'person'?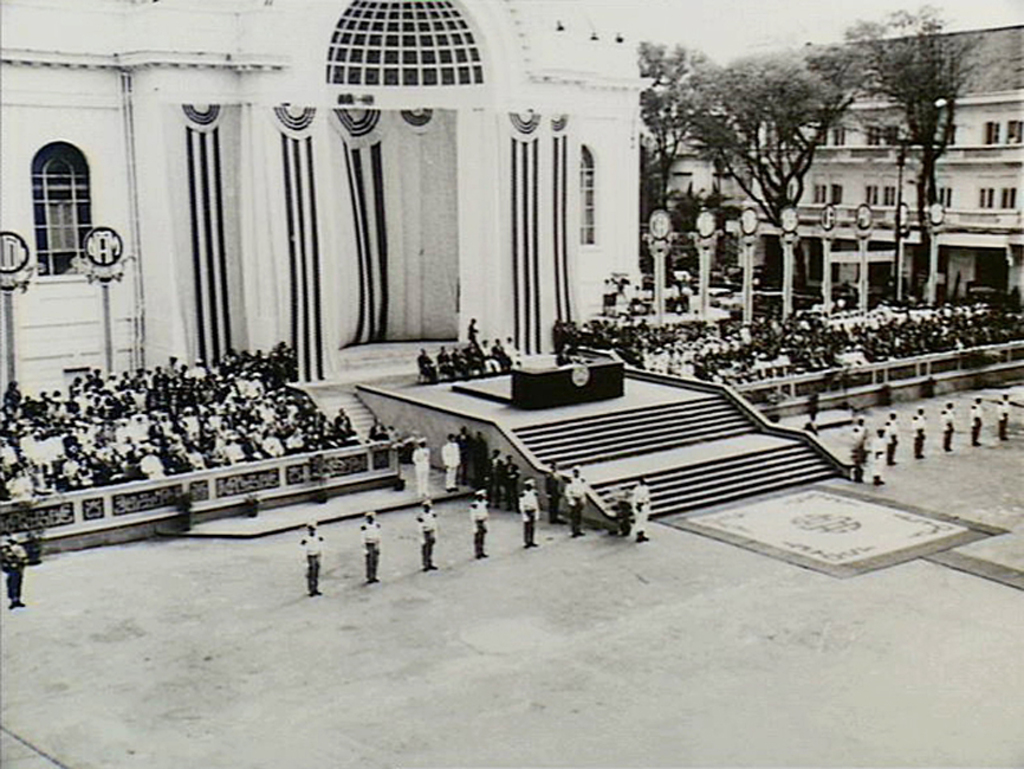
box=[938, 396, 958, 453]
